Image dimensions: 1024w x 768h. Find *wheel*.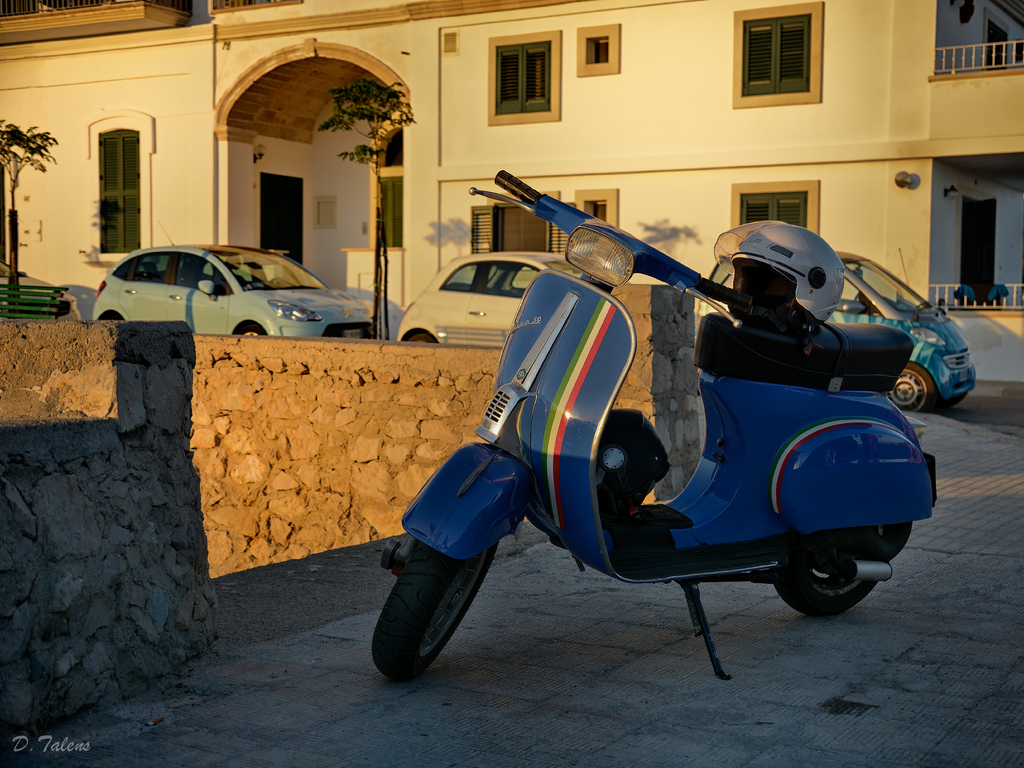
locate(234, 320, 268, 337).
